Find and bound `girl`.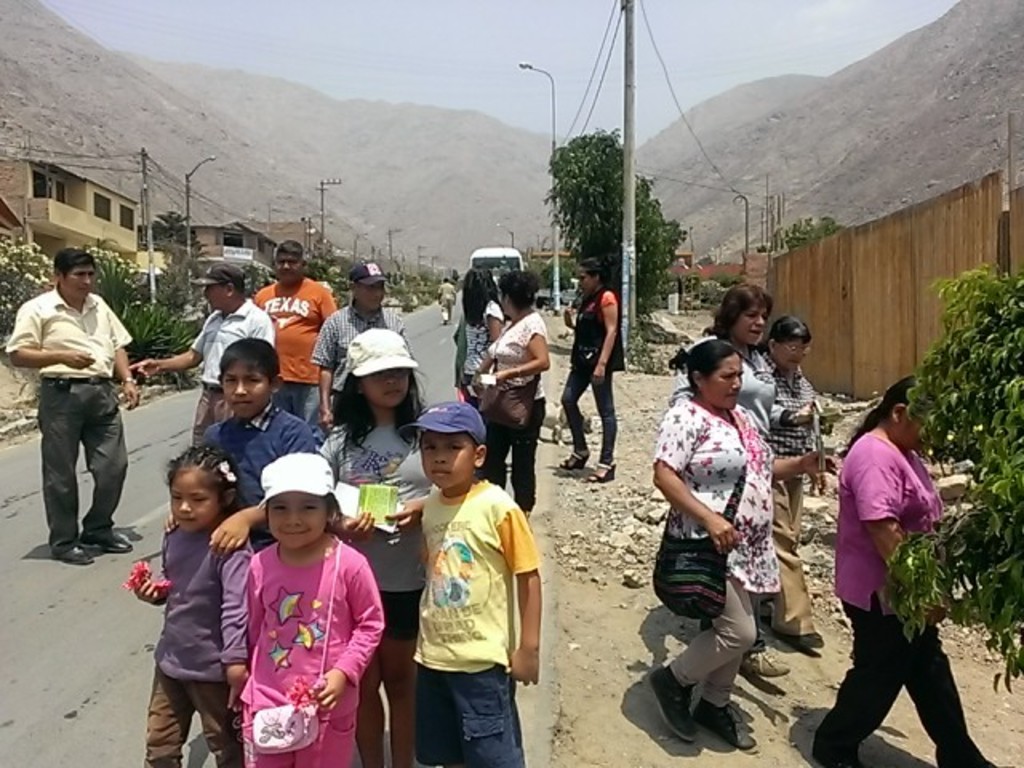
Bound: detection(126, 450, 248, 766).
